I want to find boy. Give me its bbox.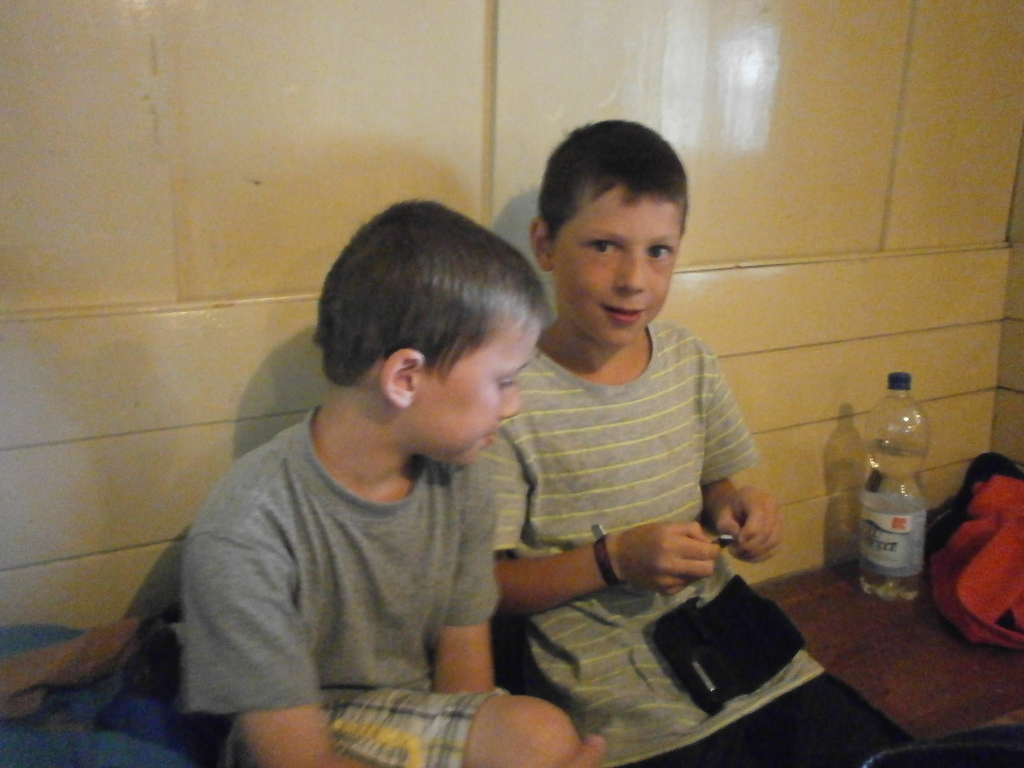
<region>167, 192, 628, 761</region>.
